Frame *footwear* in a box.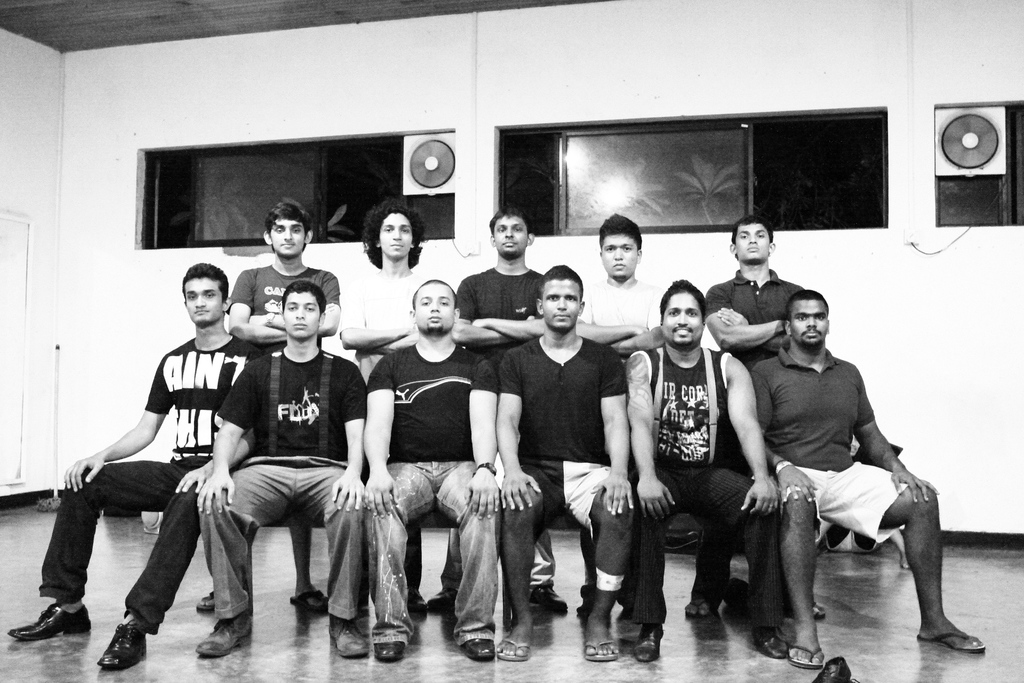
box(196, 588, 212, 609).
